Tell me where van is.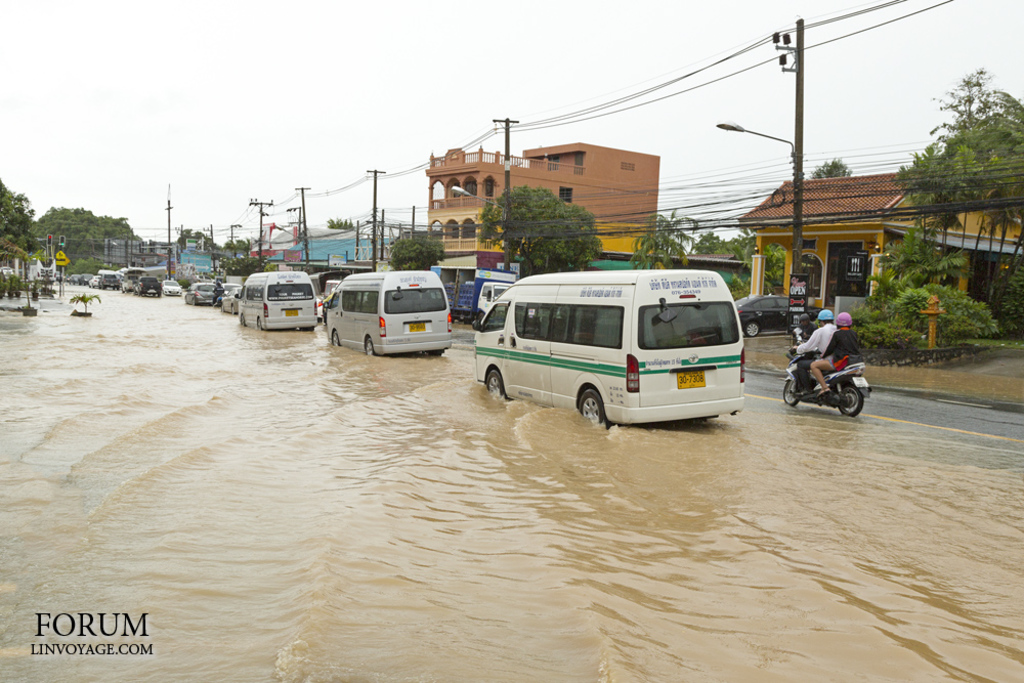
van is at box(319, 267, 455, 359).
